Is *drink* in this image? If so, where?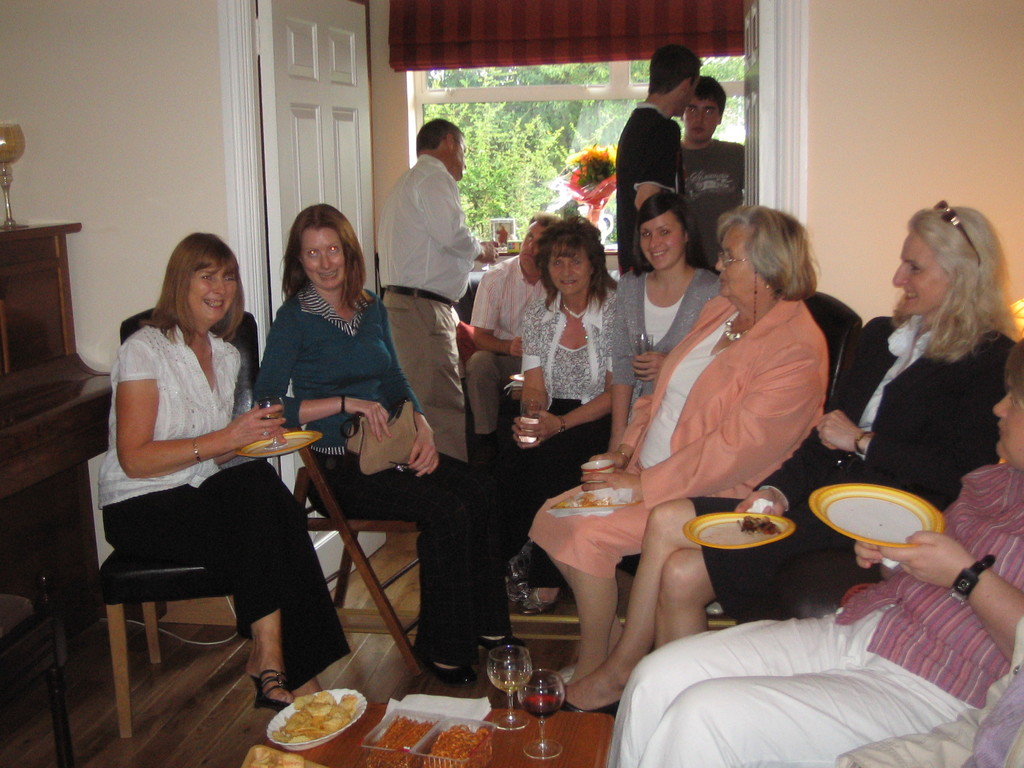
Yes, at 519:399:540:444.
